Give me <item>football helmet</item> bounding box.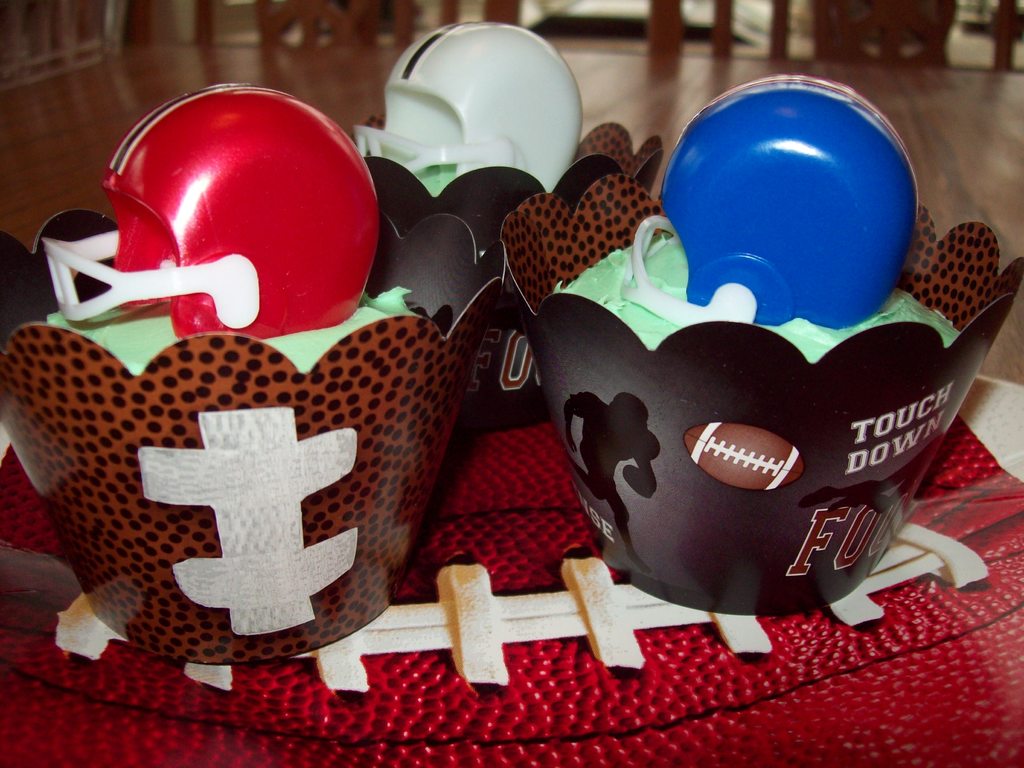
[left=358, top=20, right=585, bottom=193].
